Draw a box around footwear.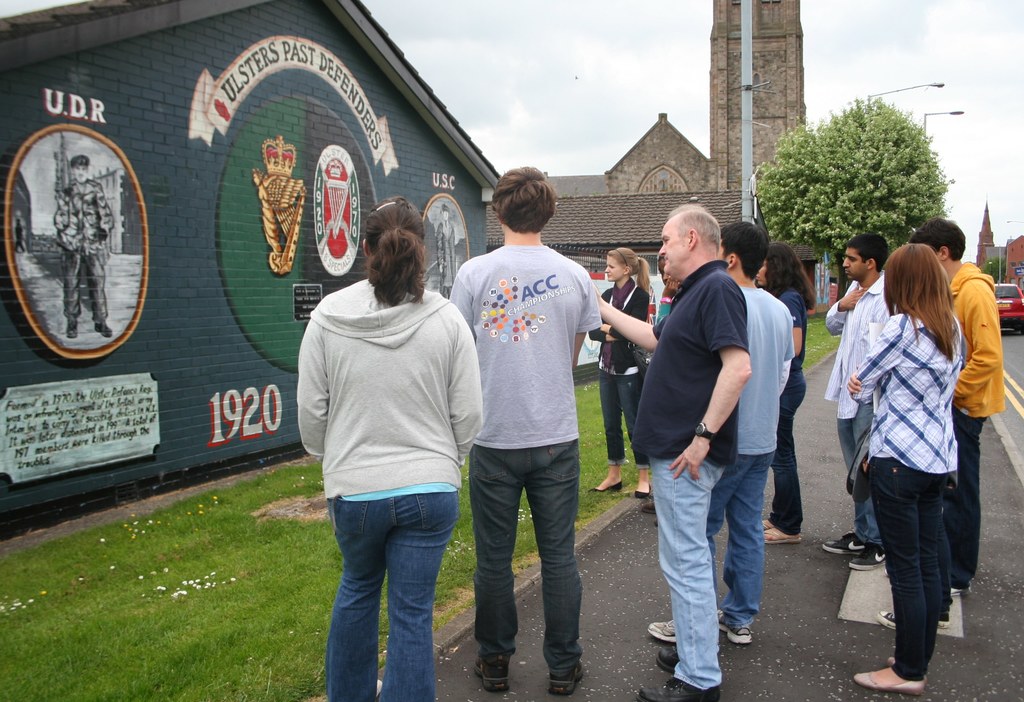
{"left": 638, "top": 680, "right": 721, "bottom": 701}.
